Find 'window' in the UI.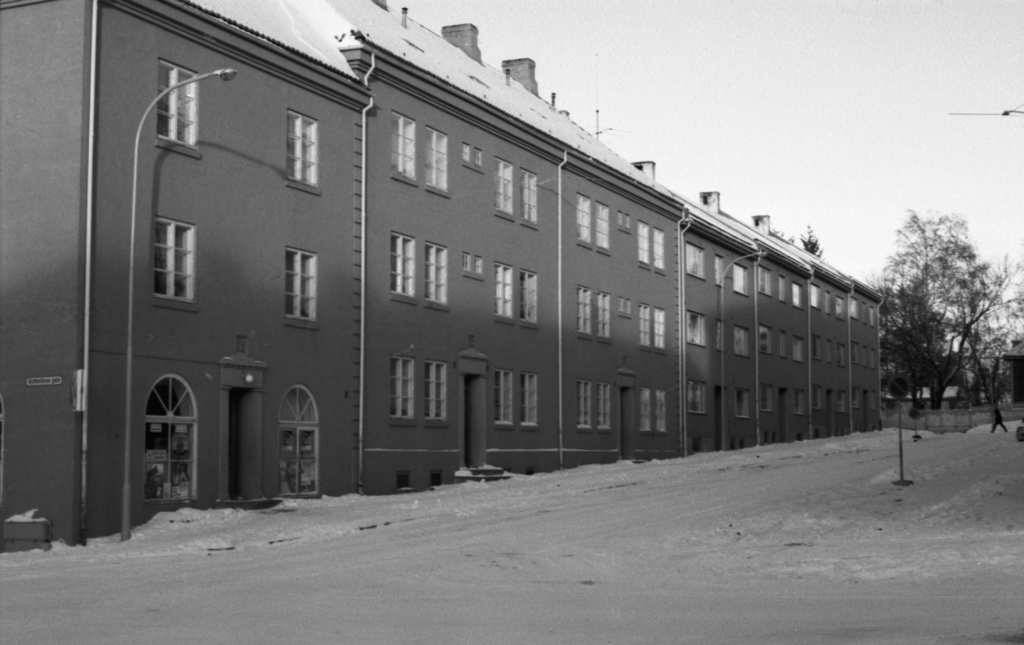
UI element at {"left": 714, "top": 255, "right": 724, "bottom": 287}.
